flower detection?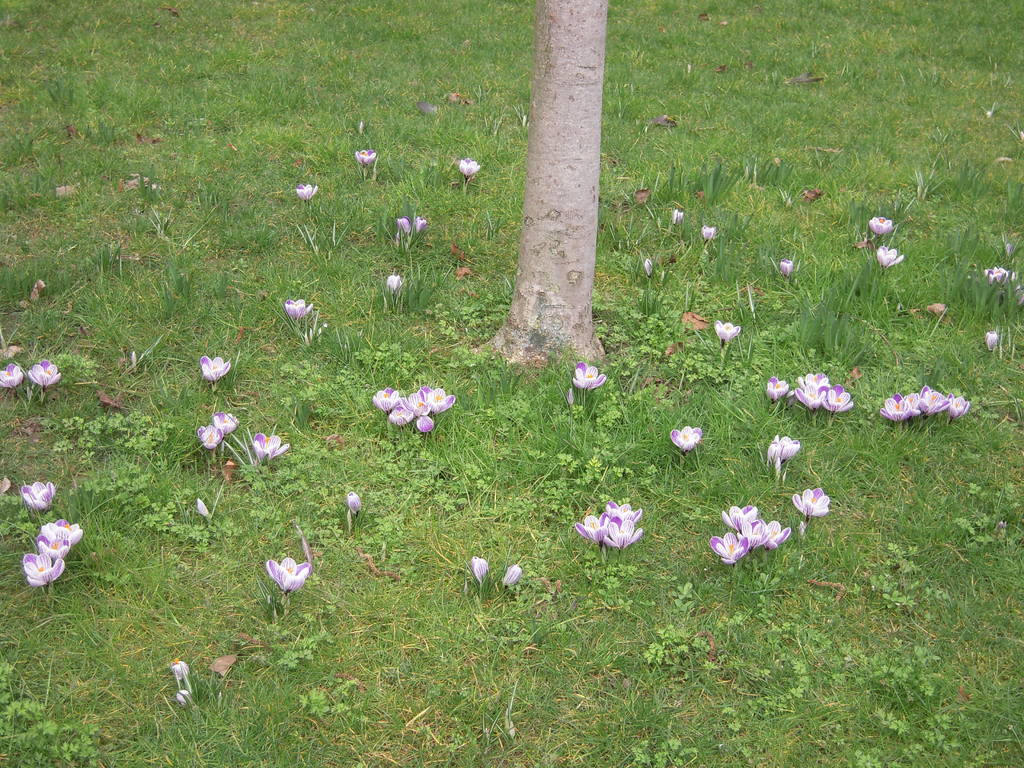
rect(372, 388, 401, 410)
